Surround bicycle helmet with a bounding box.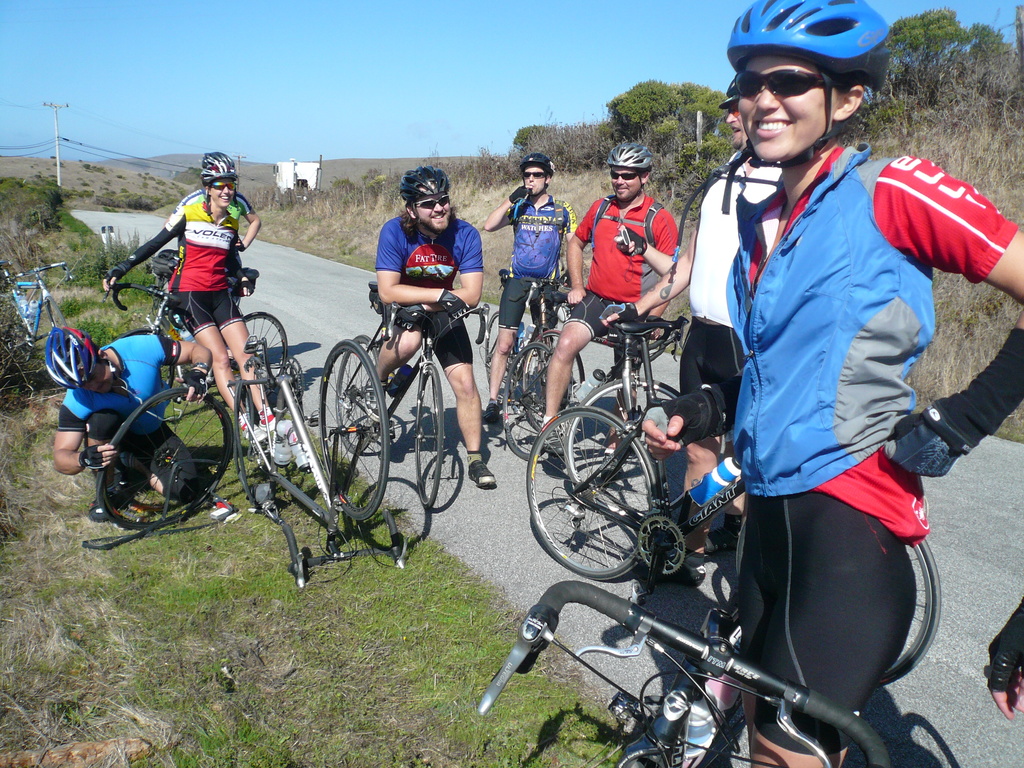
(left=44, top=328, right=93, bottom=386).
